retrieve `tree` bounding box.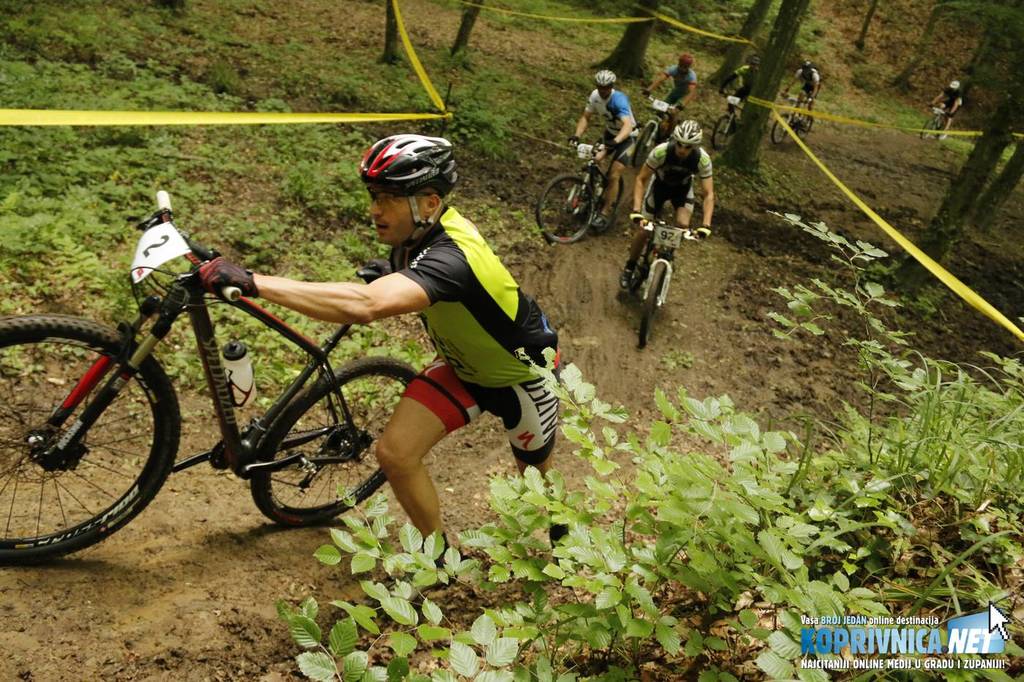
Bounding box: detection(376, 0, 401, 59).
